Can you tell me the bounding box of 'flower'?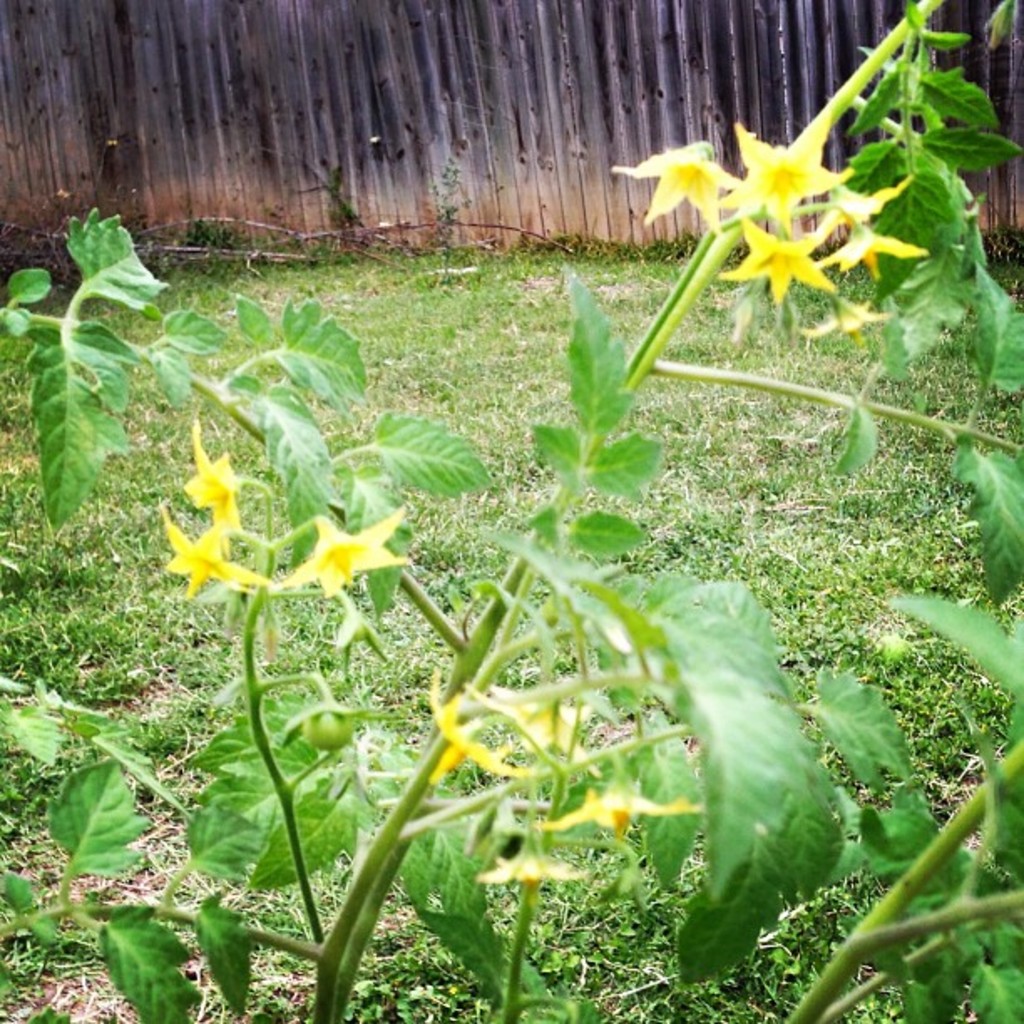
<region>723, 120, 843, 224</region>.
